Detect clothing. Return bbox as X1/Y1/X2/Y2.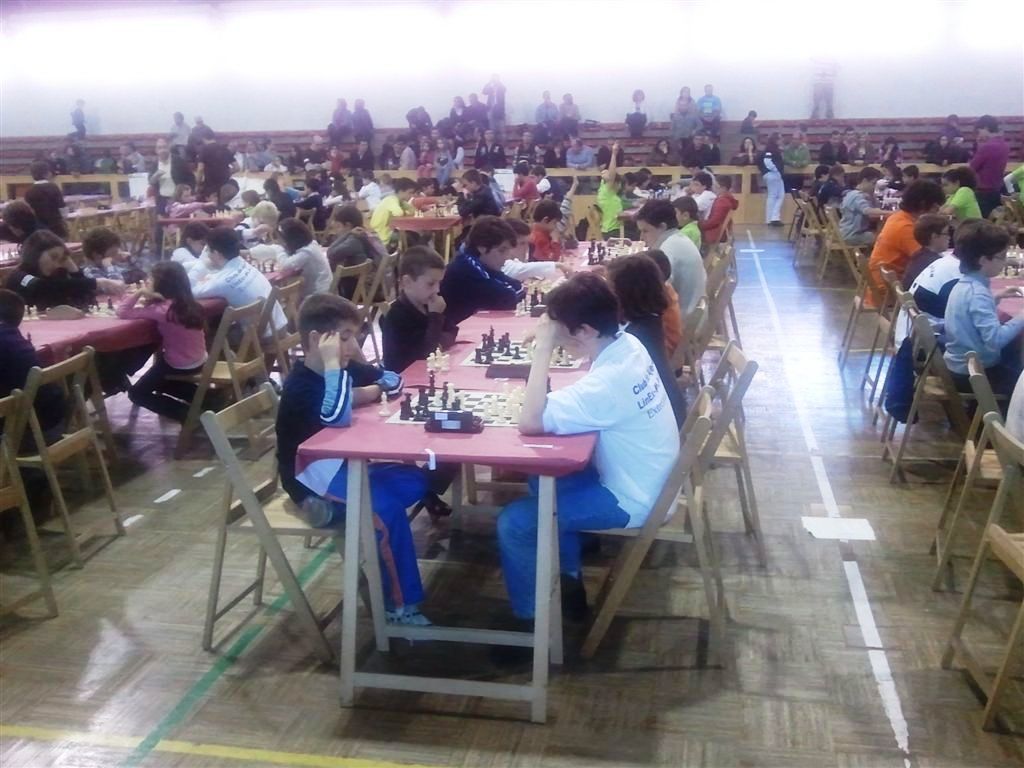
397/146/421/184.
